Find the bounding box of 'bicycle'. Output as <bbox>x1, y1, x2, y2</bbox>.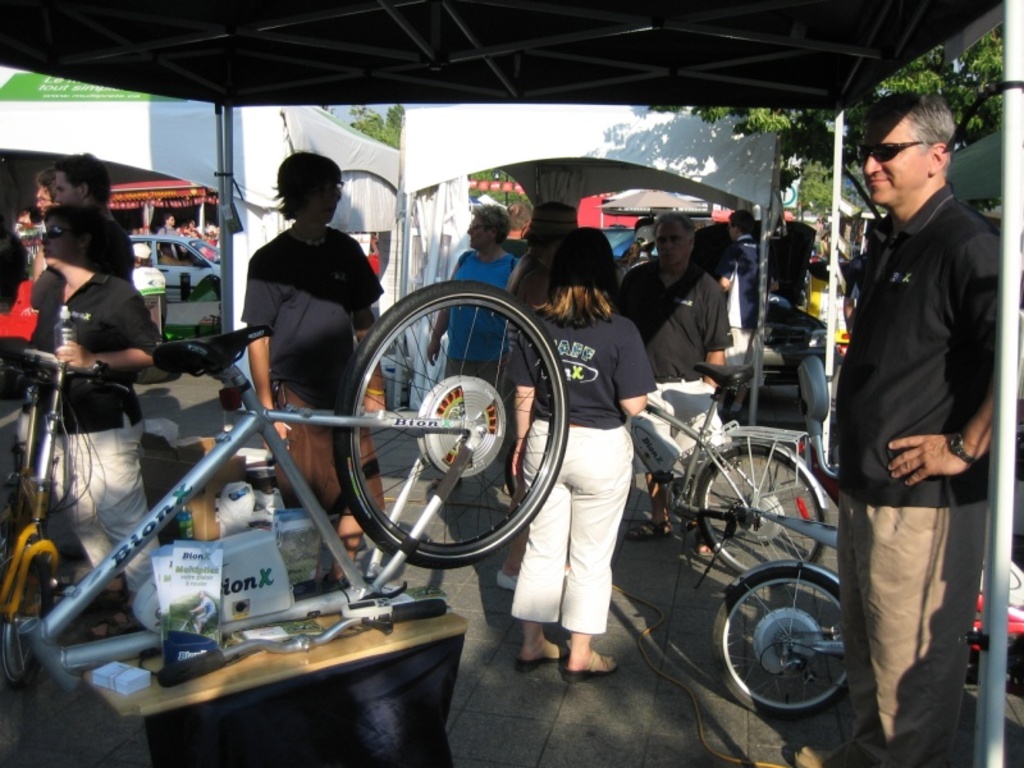
<bbox>709, 515, 1023, 719</bbox>.
